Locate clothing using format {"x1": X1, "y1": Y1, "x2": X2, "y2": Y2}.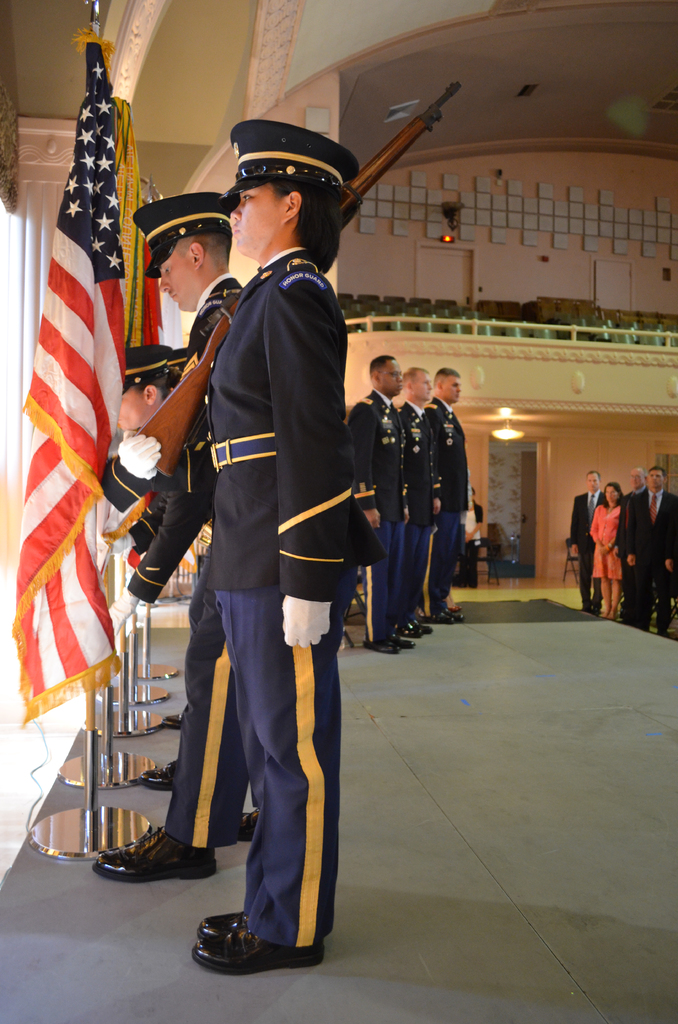
{"x1": 567, "y1": 489, "x2": 617, "y2": 628}.
